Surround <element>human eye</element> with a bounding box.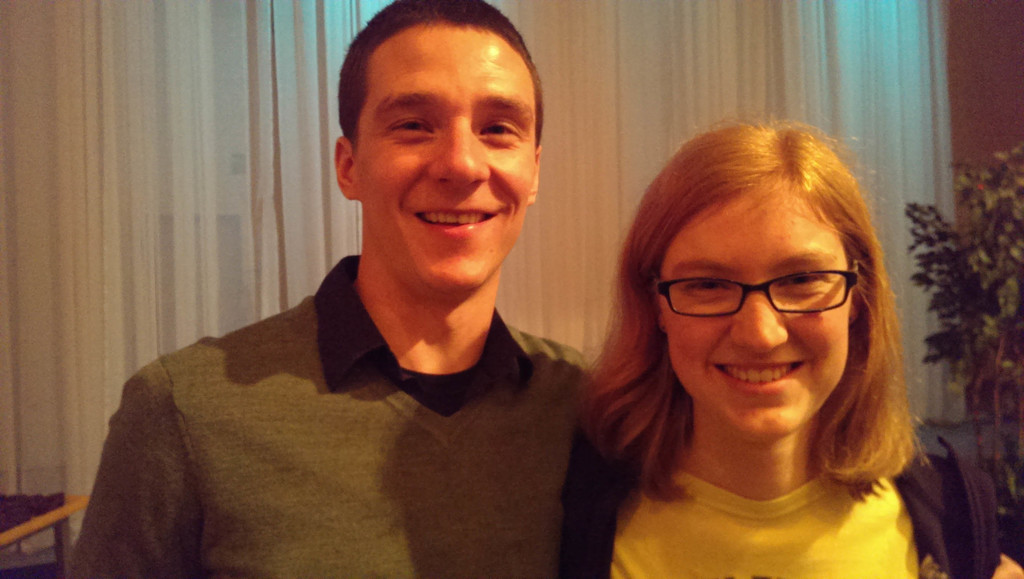
Rect(379, 110, 438, 138).
